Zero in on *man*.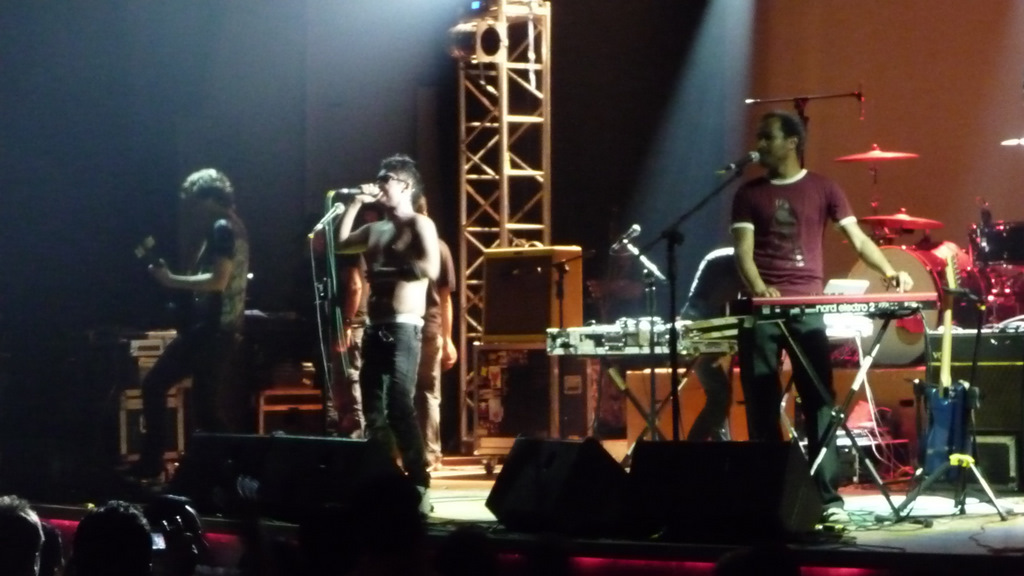
Zeroed in: Rect(132, 164, 250, 487).
